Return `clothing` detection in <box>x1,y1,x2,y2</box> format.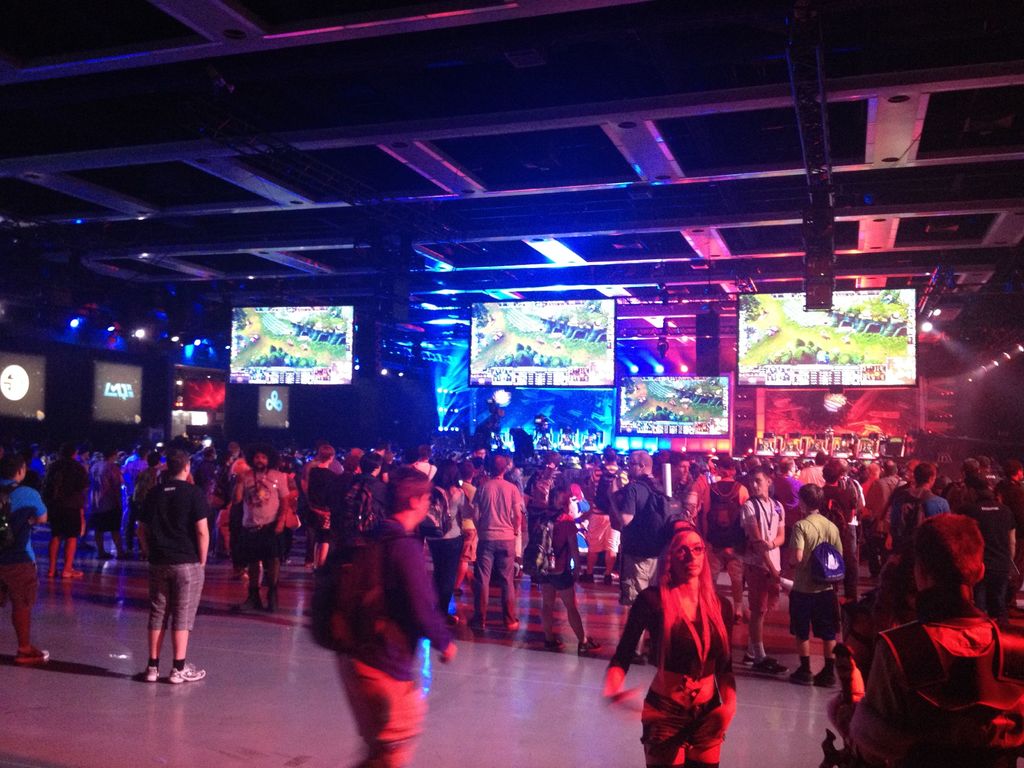
<box>468,479,521,621</box>.
